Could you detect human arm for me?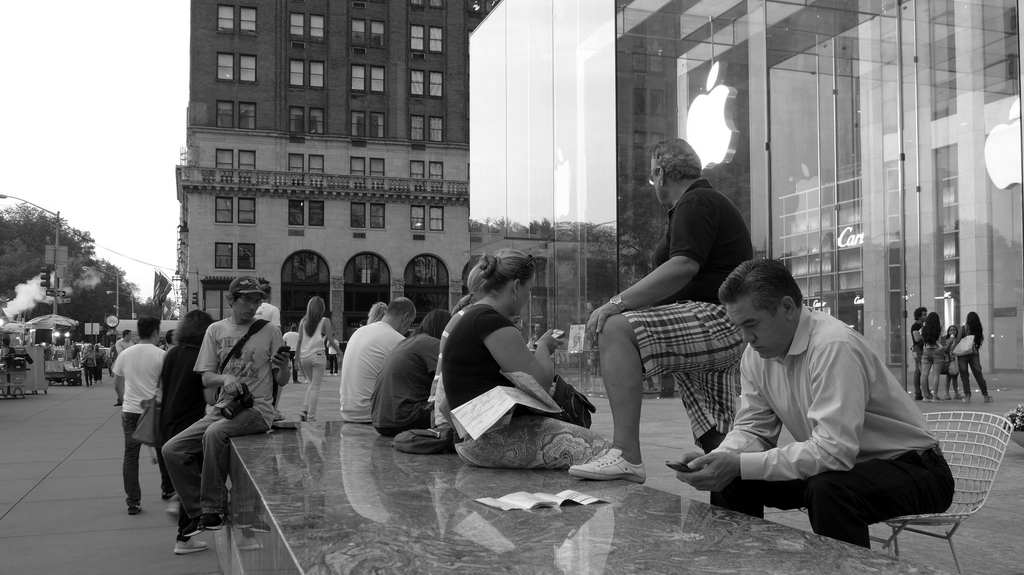
Detection result: 486:313:568:394.
